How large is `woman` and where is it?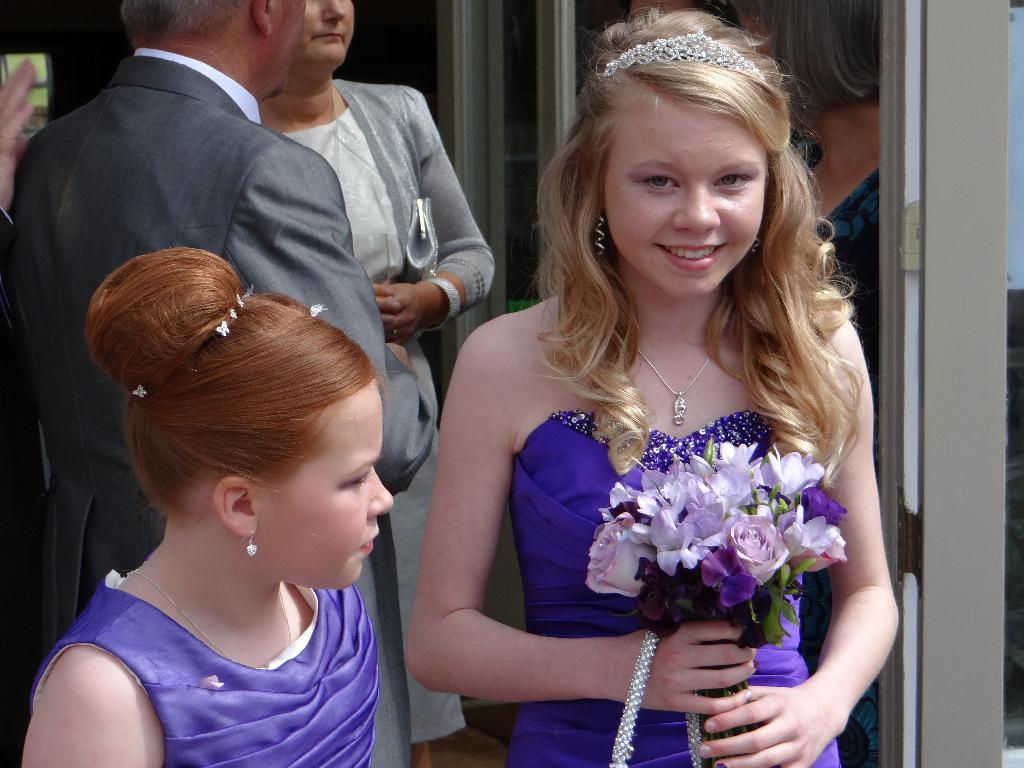
Bounding box: pyautogui.locateOnScreen(731, 0, 886, 442).
